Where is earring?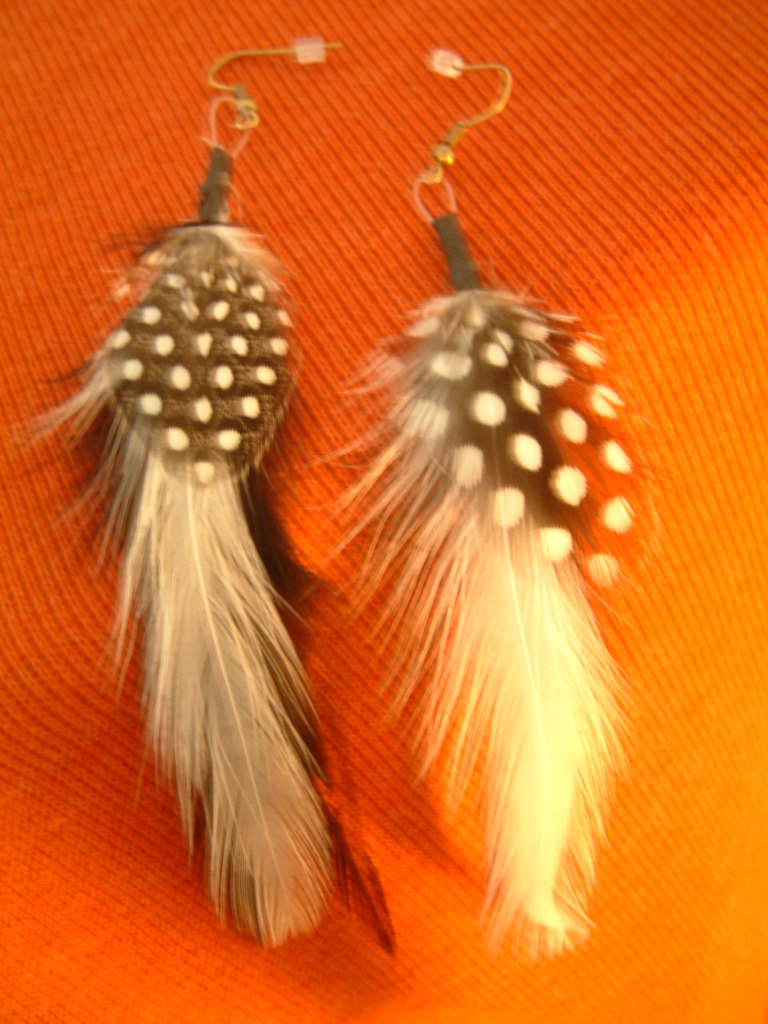
<box>296,48,663,965</box>.
